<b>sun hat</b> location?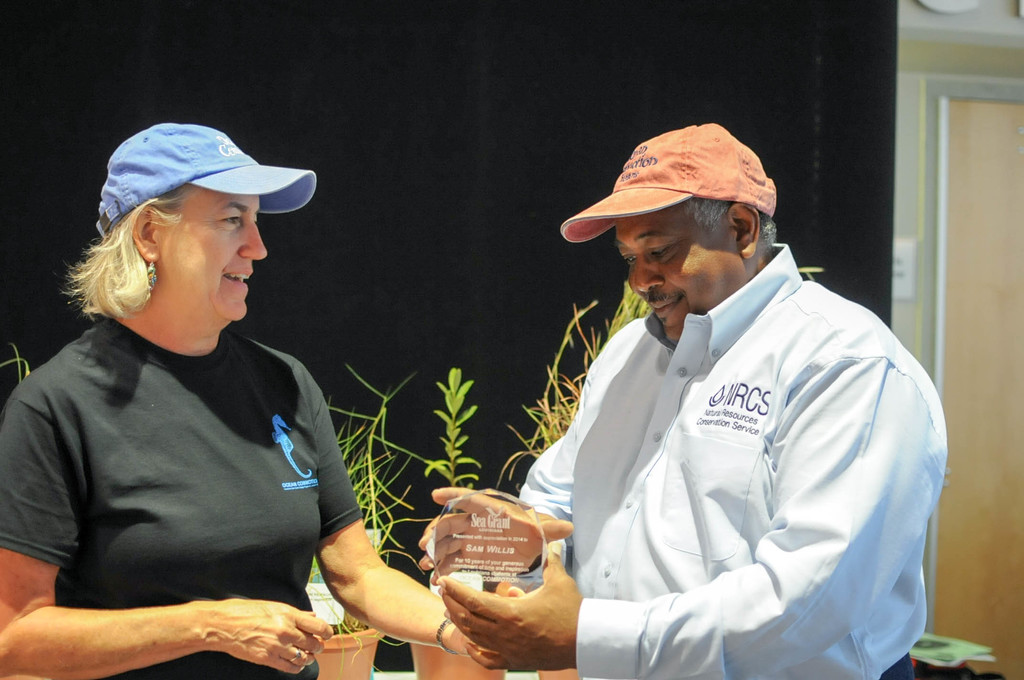
559/117/778/243
